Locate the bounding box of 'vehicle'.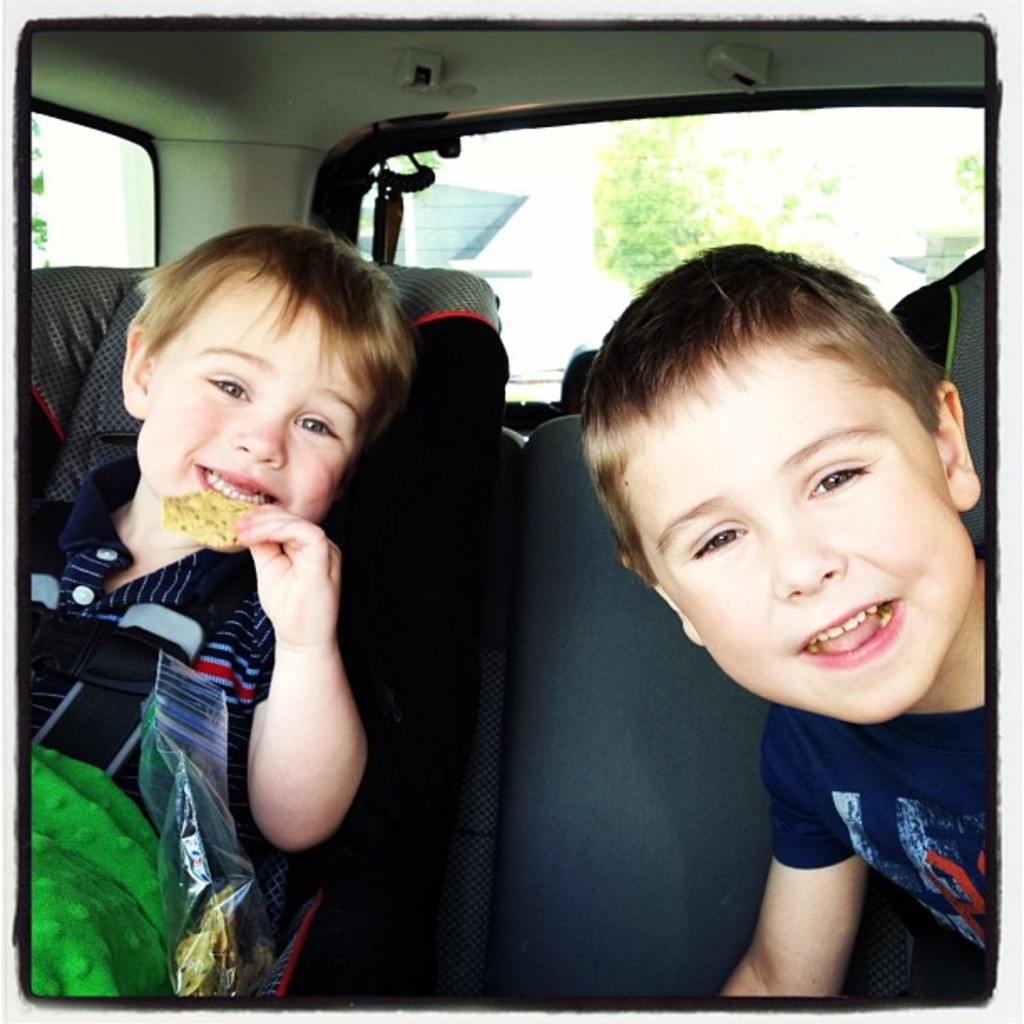
Bounding box: box(27, 32, 987, 997).
